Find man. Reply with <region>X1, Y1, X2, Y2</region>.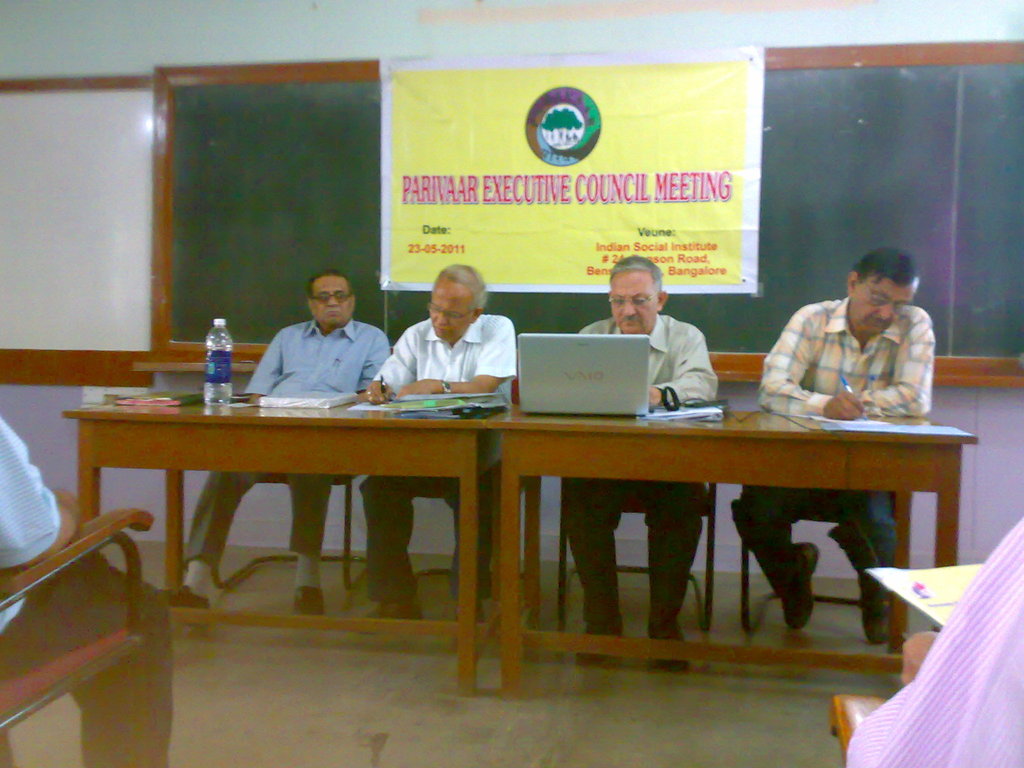
<region>557, 248, 718, 679</region>.
